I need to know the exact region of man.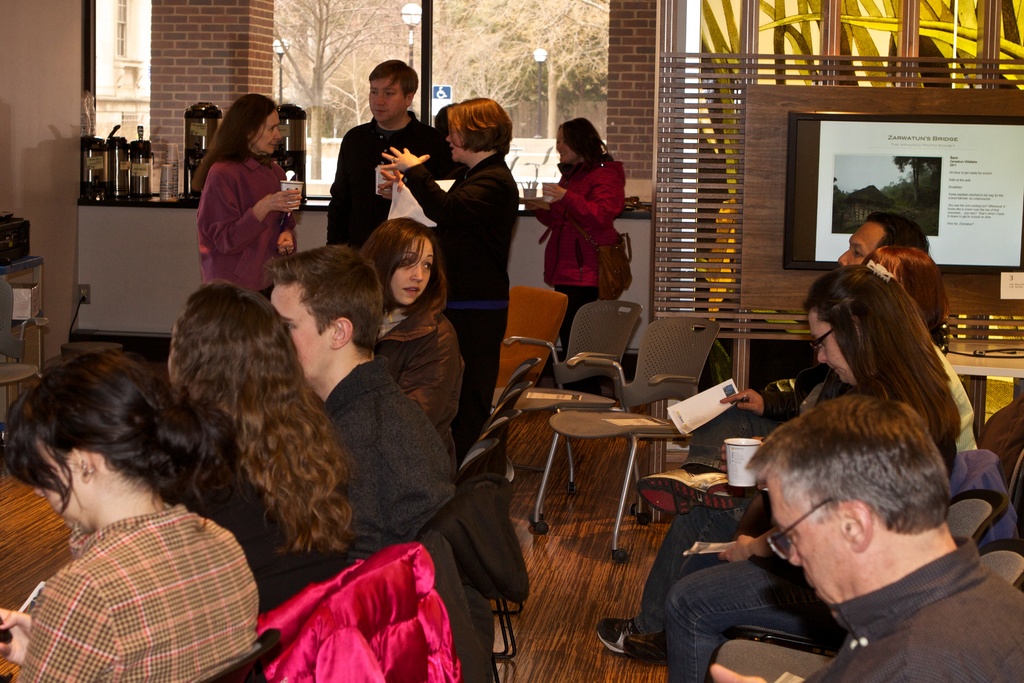
Region: <box>264,239,463,537</box>.
